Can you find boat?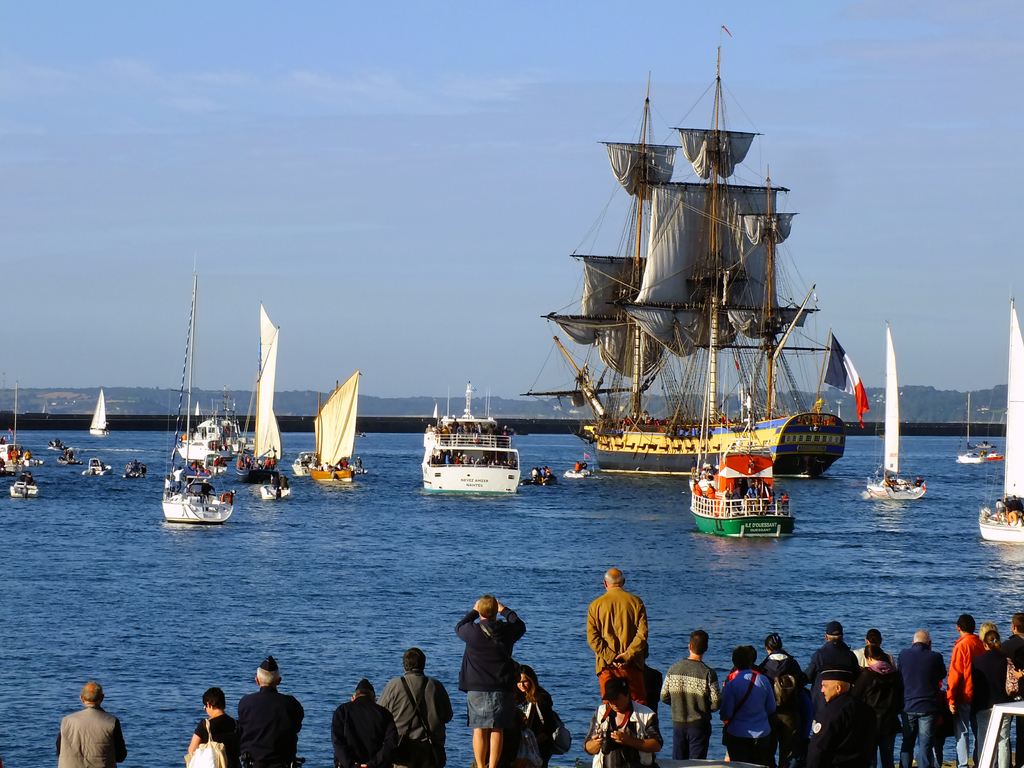
Yes, bounding box: 174,399,250,464.
